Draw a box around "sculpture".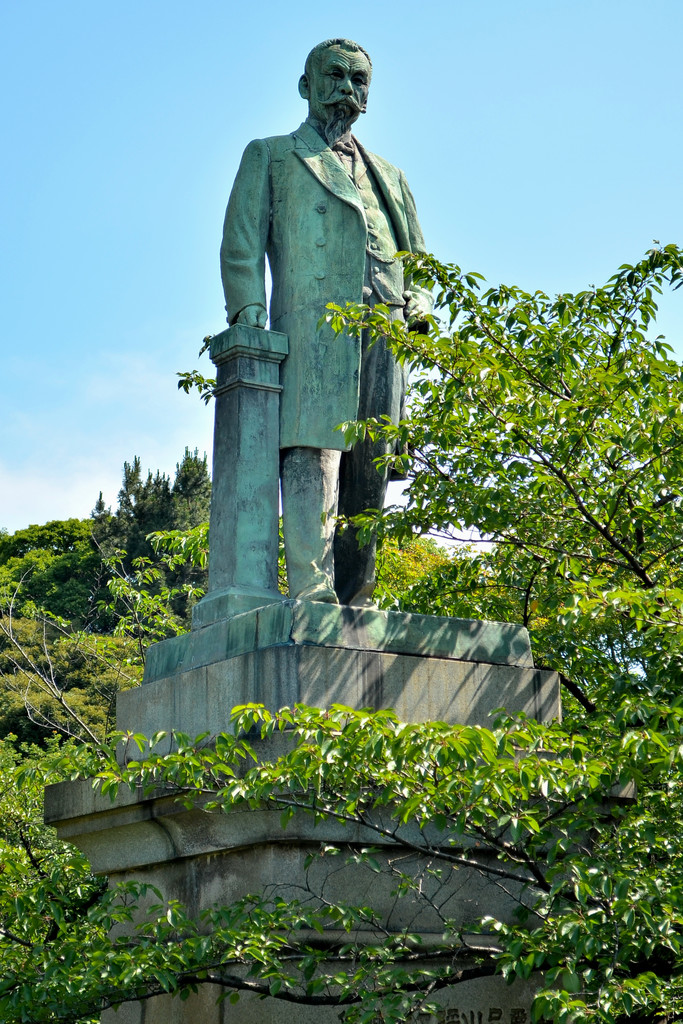
left=143, top=33, right=538, bottom=682.
